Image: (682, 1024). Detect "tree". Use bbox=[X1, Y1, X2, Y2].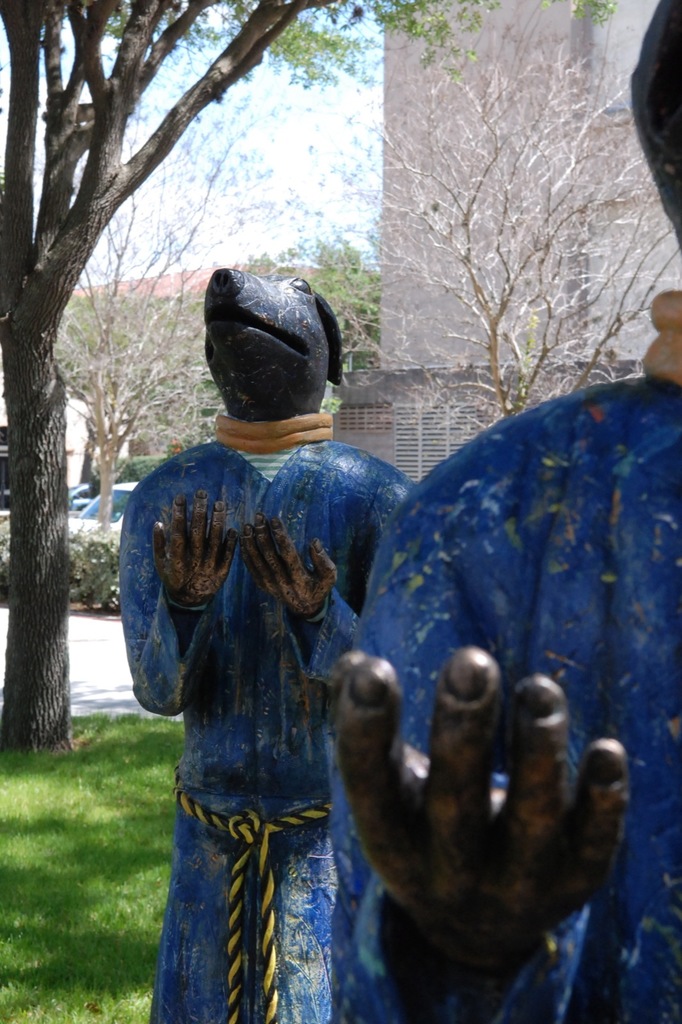
bbox=[329, 40, 681, 421].
